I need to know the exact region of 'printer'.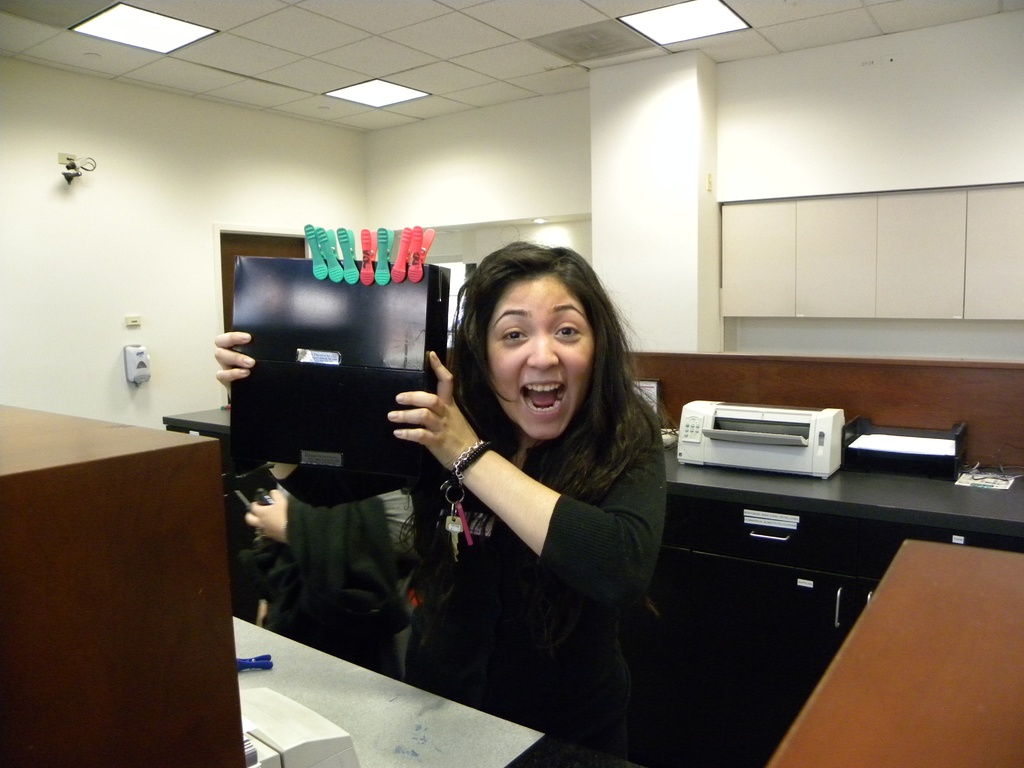
Region: locate(675, 399, 845, 483).
